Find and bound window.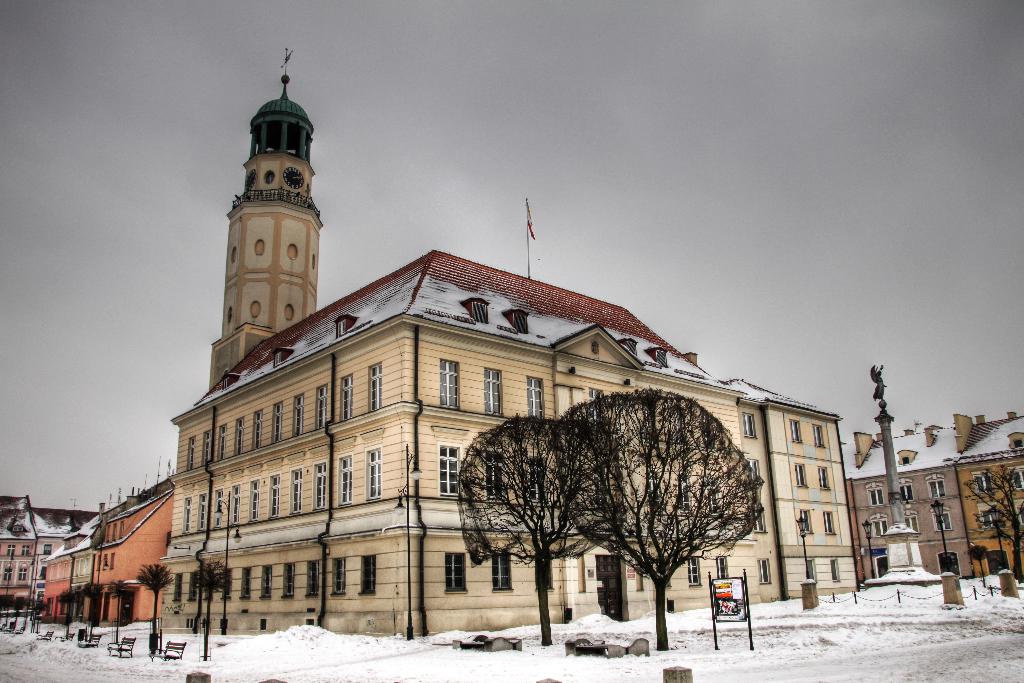
Bound: [x1=828, y1=559, x2=842, y2=583].
